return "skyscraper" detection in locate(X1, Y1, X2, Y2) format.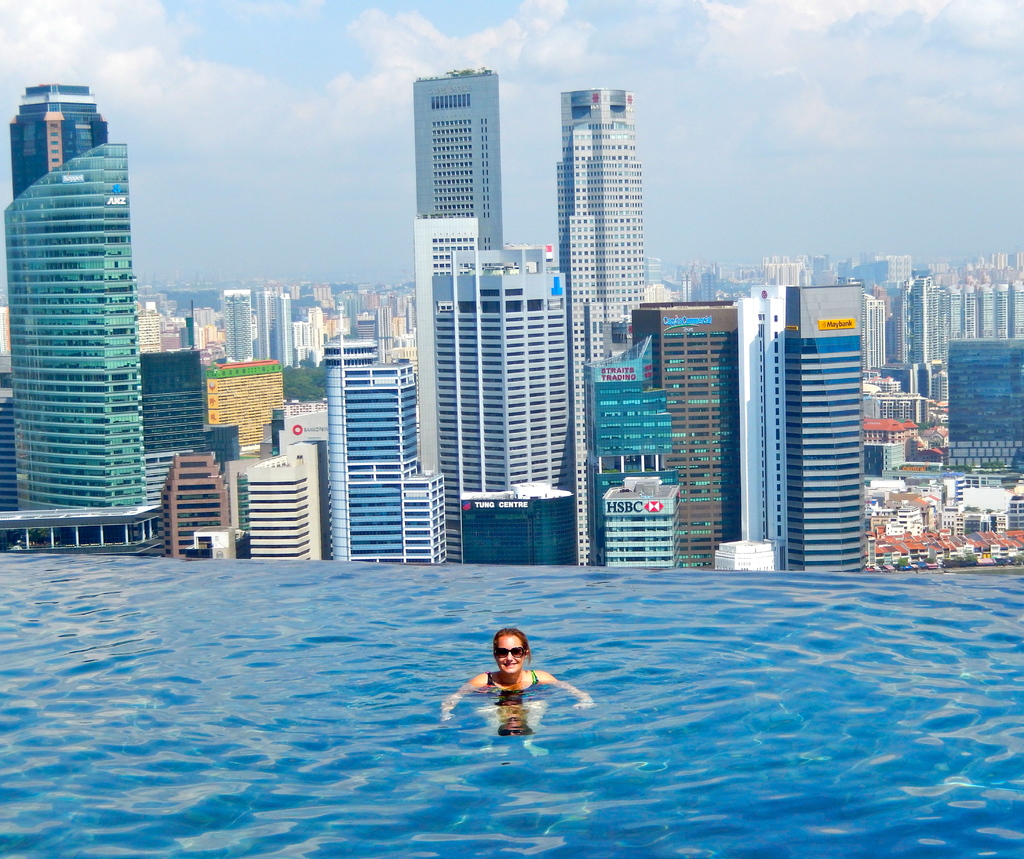
locate(979, 247, 1021, 279).
